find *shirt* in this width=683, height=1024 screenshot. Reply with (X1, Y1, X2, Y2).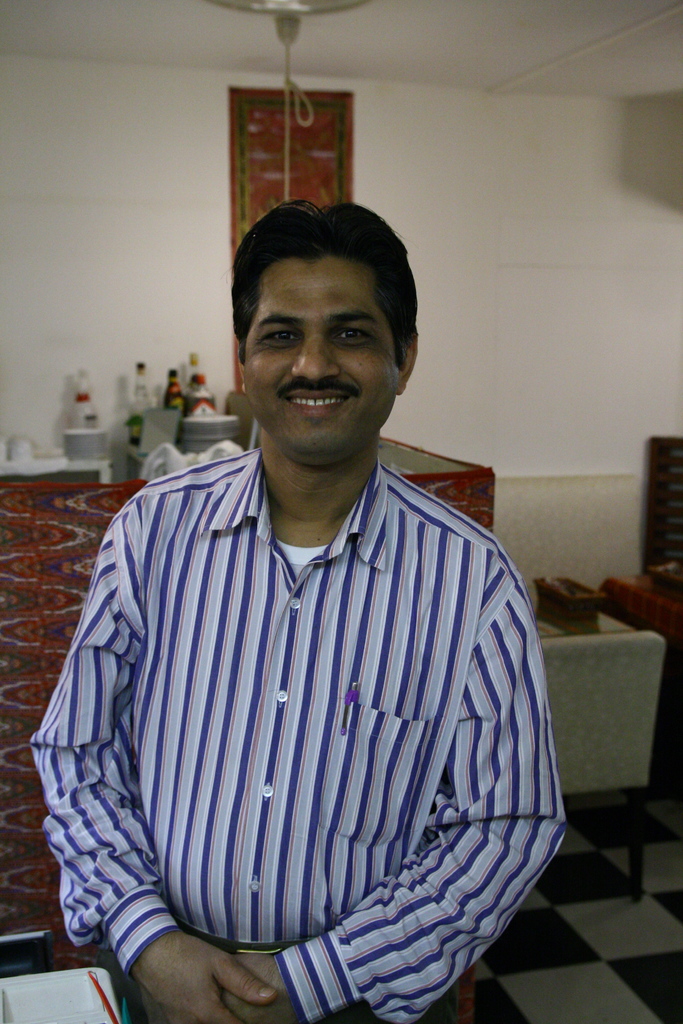
(23, 447, 571, 1023).
